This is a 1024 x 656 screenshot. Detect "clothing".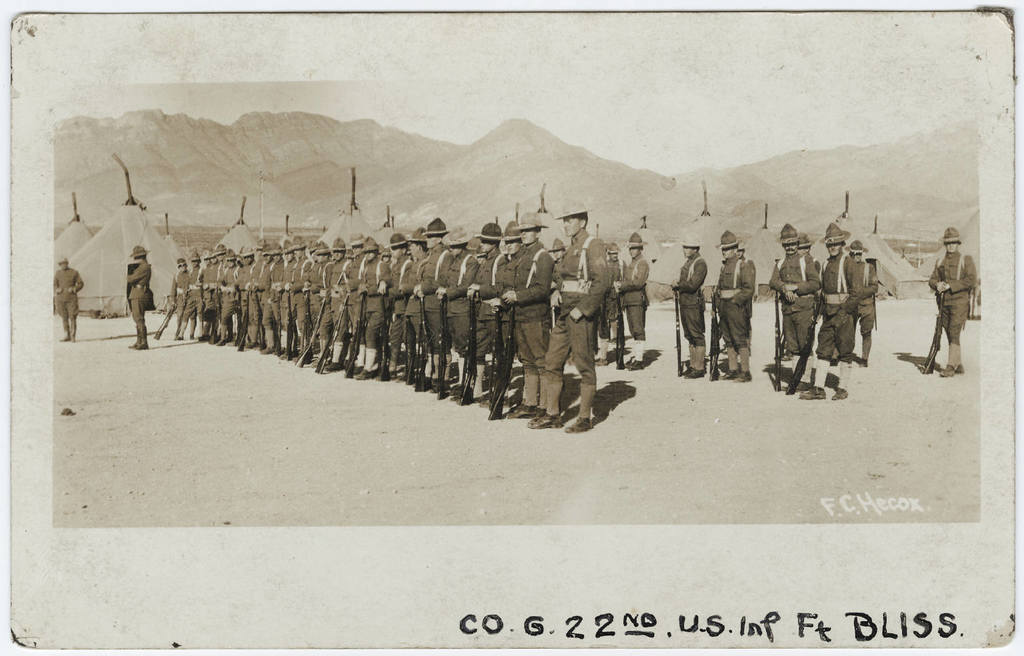
[125, 257, 151, 347].
